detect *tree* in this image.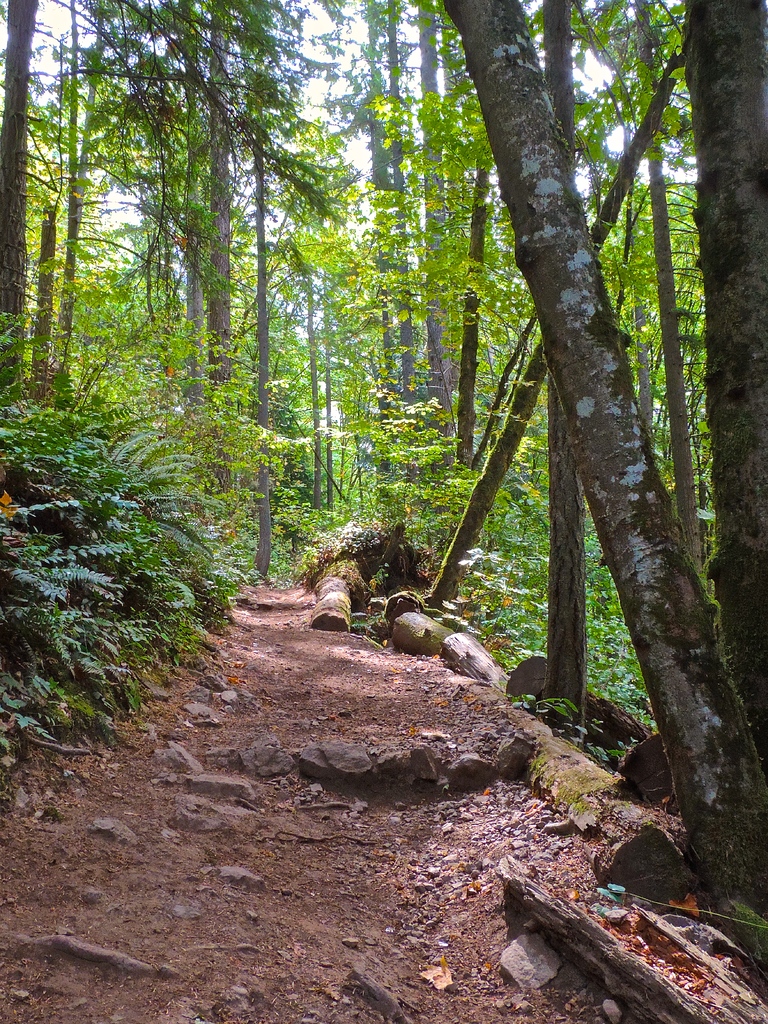
Detection: locate(441, 3, 767, 907).
